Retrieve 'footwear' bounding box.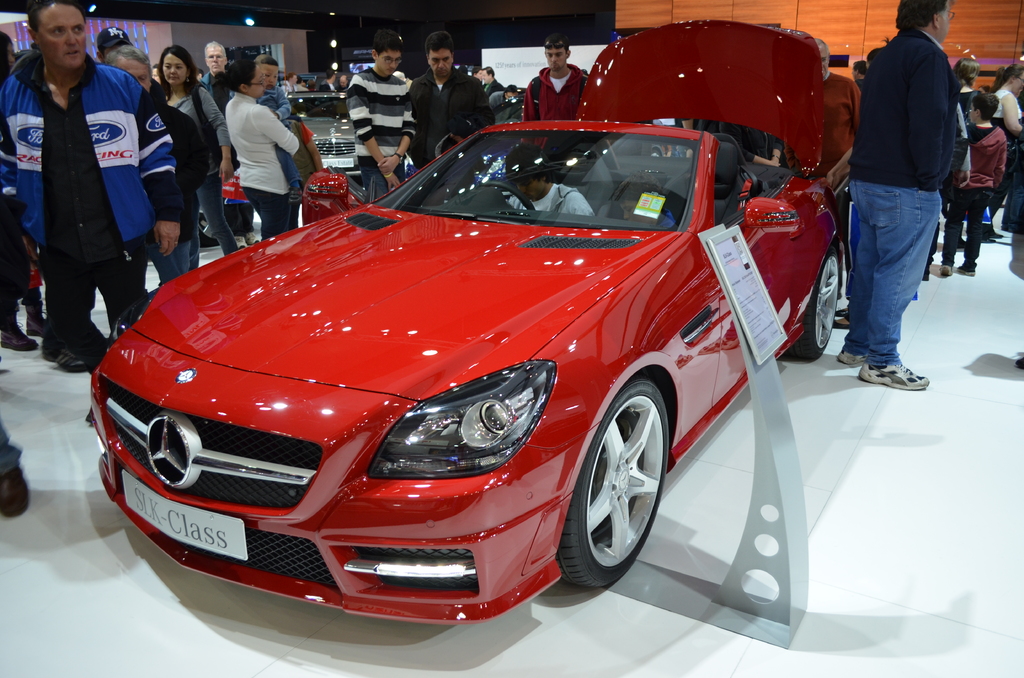
Bounding box: rect(48, 341, 92, 369).
